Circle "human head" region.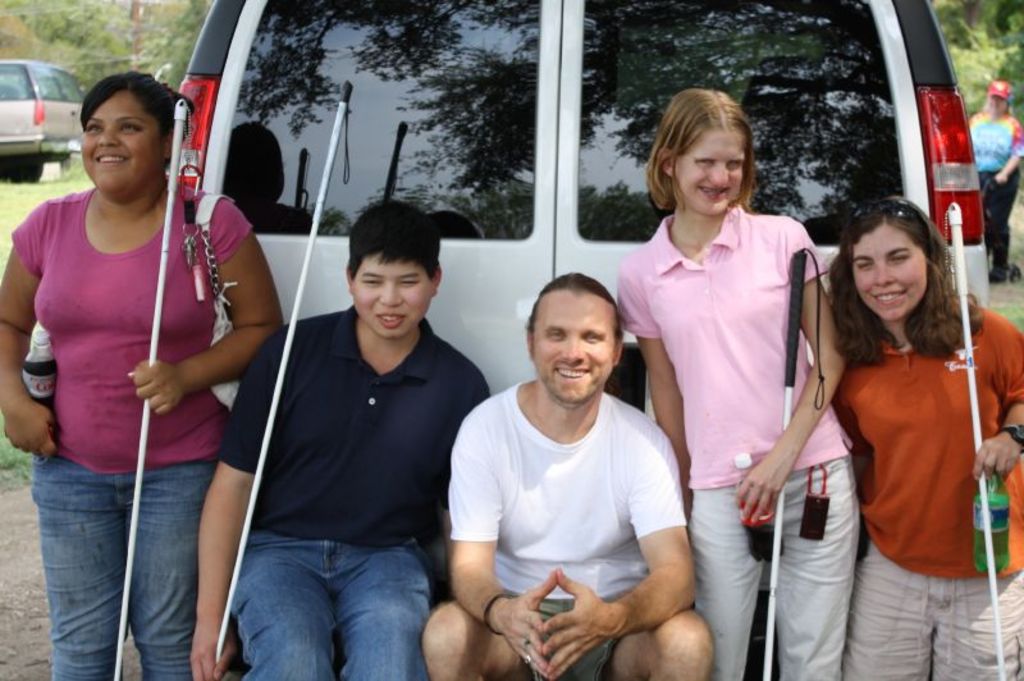
Region: box(82, 69, 178, 198).
